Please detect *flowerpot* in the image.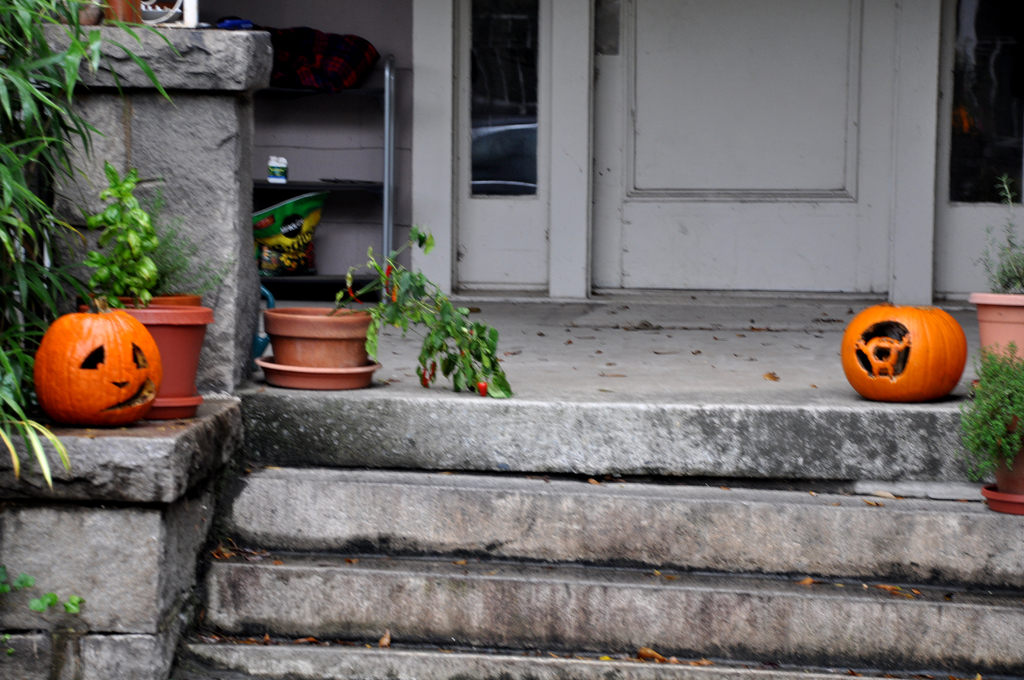
101 0 143 29.
